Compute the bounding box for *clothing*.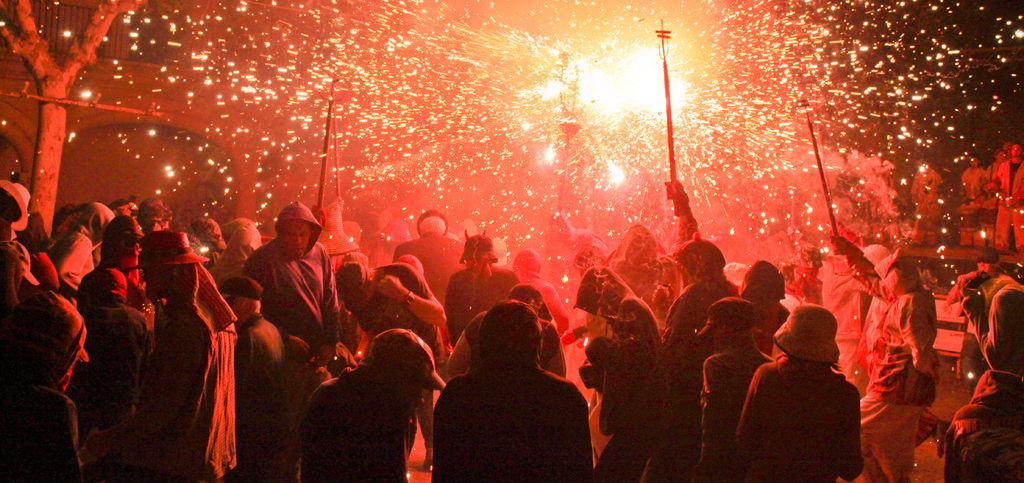
(left=239, top=199, right=343, bottom=367).
